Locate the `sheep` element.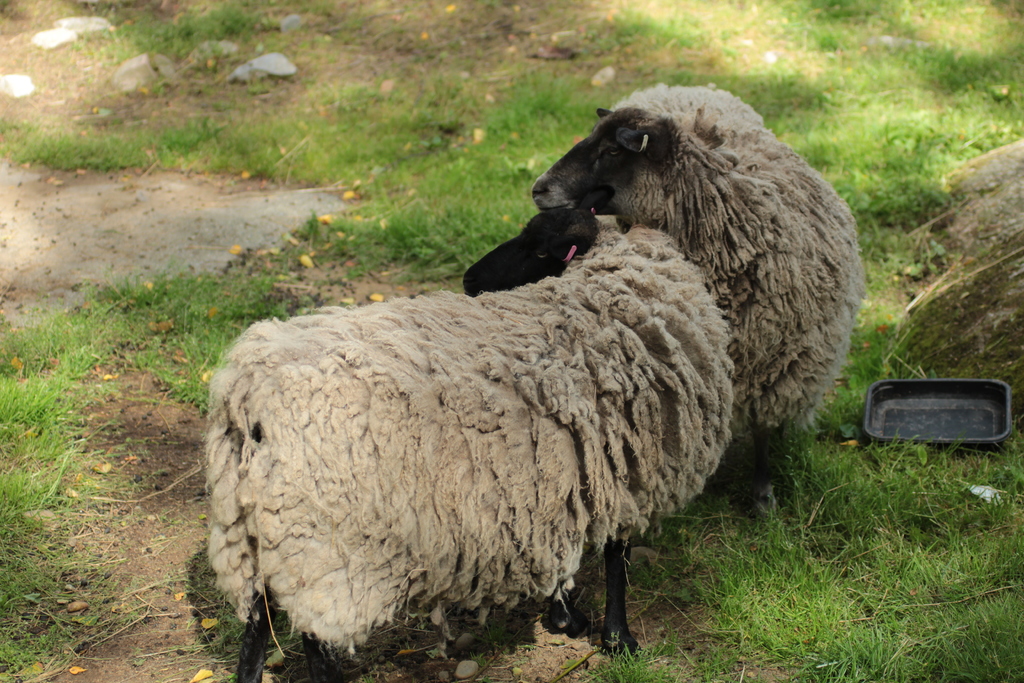
Element bbox: locate(529, 81, 867, 519).
